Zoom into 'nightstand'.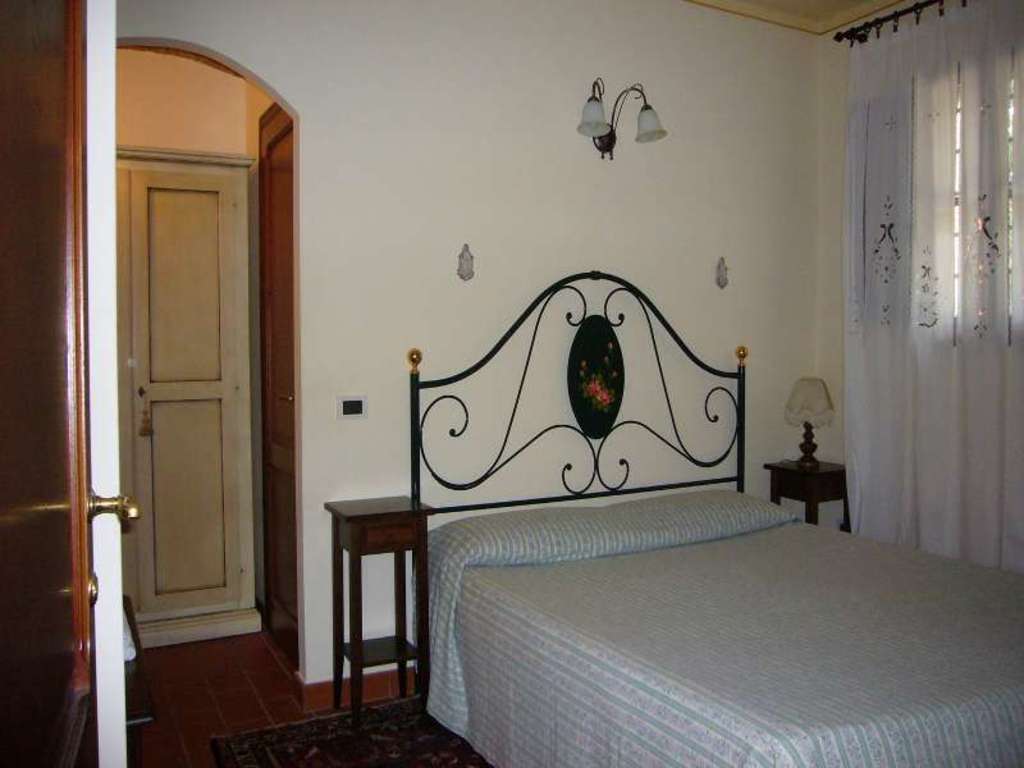
Zoom target: rect(321, 498, 431, 727).
